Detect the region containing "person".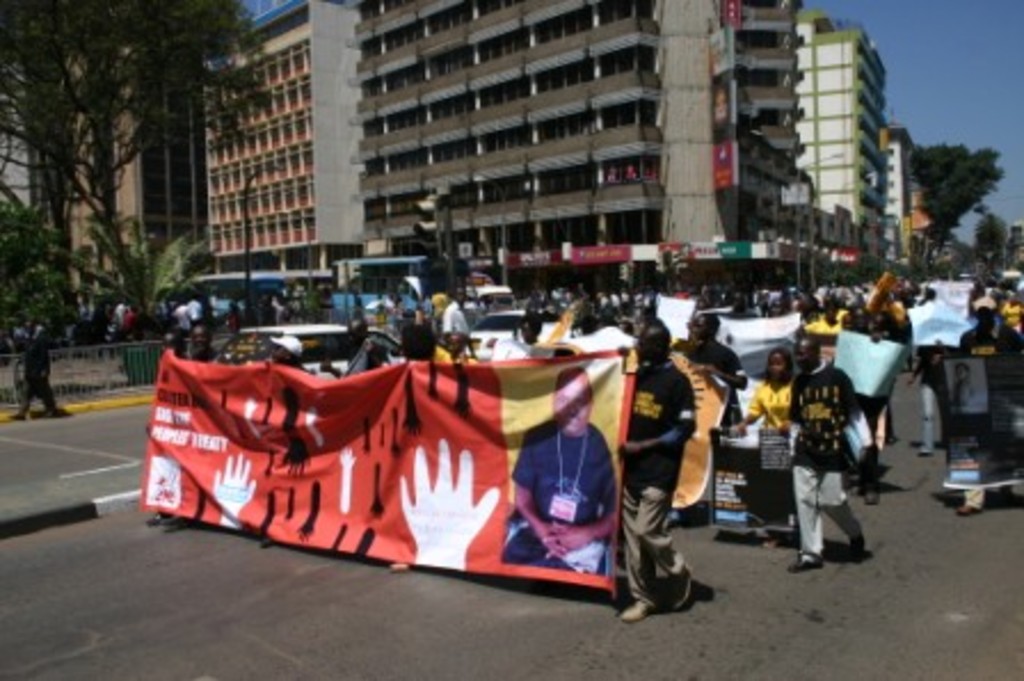
267:336:313:375.
